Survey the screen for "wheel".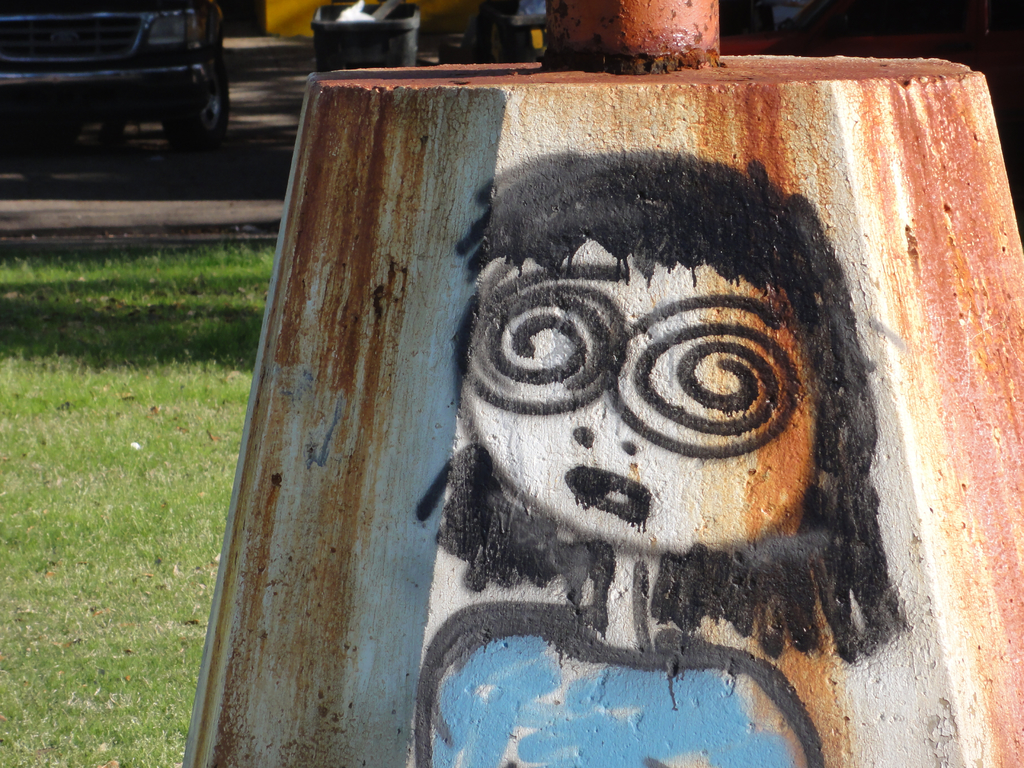
Survey found: [x1=159, y1=44, x2=232, y2=150].
